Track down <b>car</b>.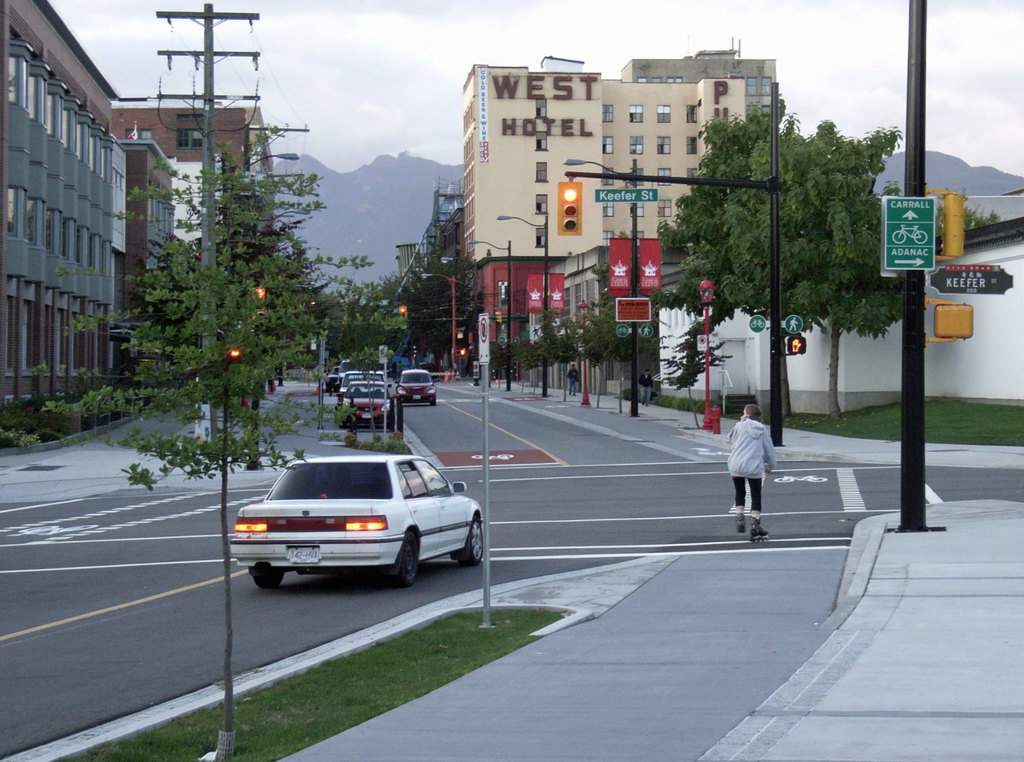
Tracked to locate(229, 458, 483, 585).
